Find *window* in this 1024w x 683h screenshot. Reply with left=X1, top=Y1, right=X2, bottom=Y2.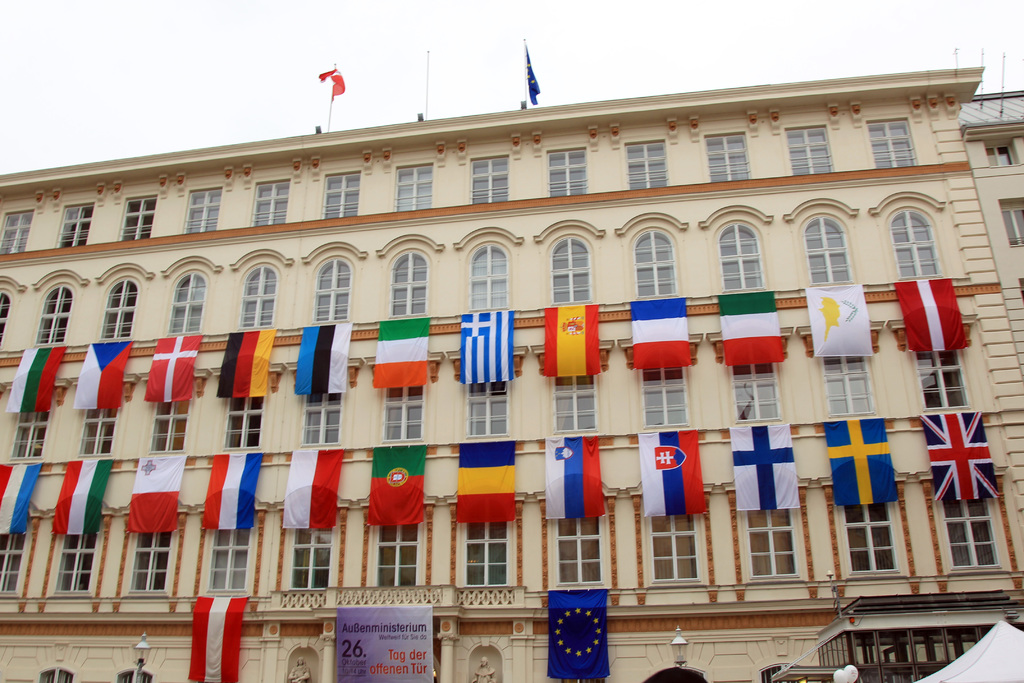
left=73, top=397, right=118, bottom=456.
